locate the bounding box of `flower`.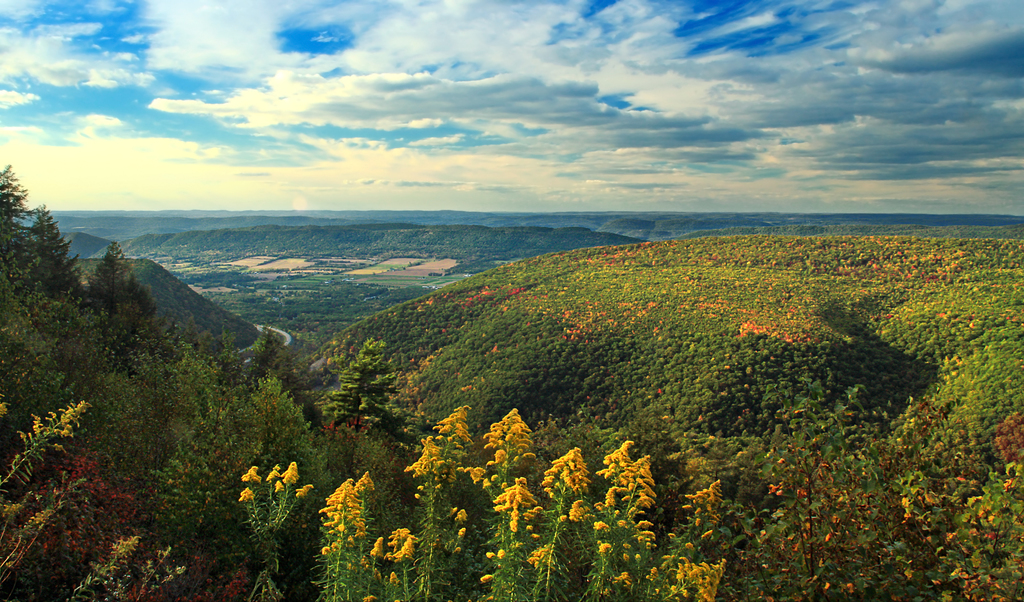
Bounding box: bbox(534, 507, 545, 511).
